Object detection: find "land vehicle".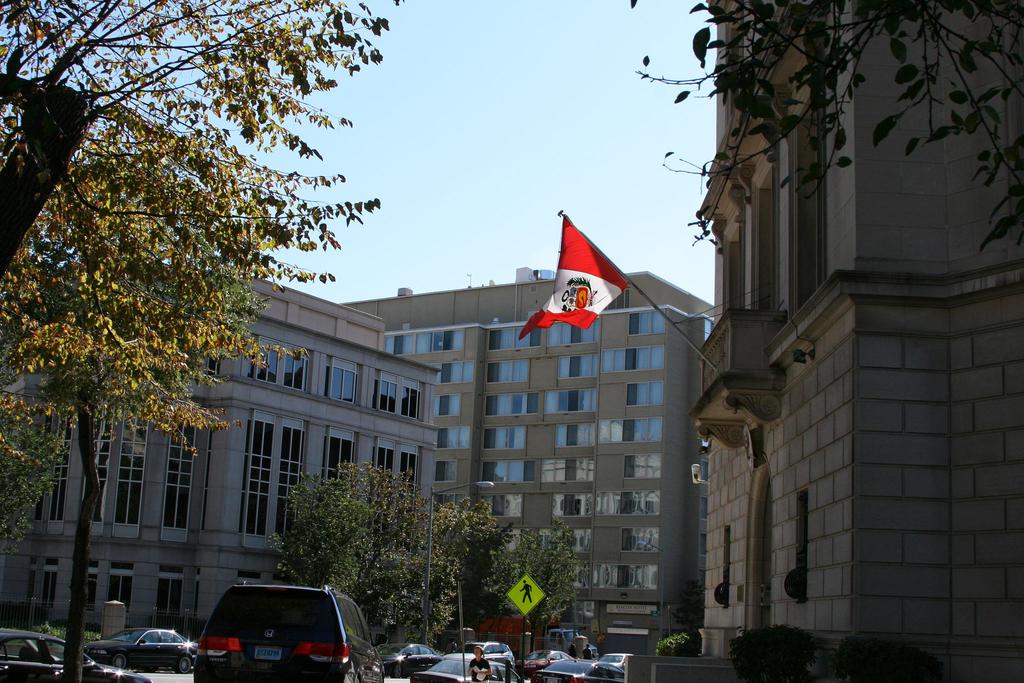
478 613 601 662.
